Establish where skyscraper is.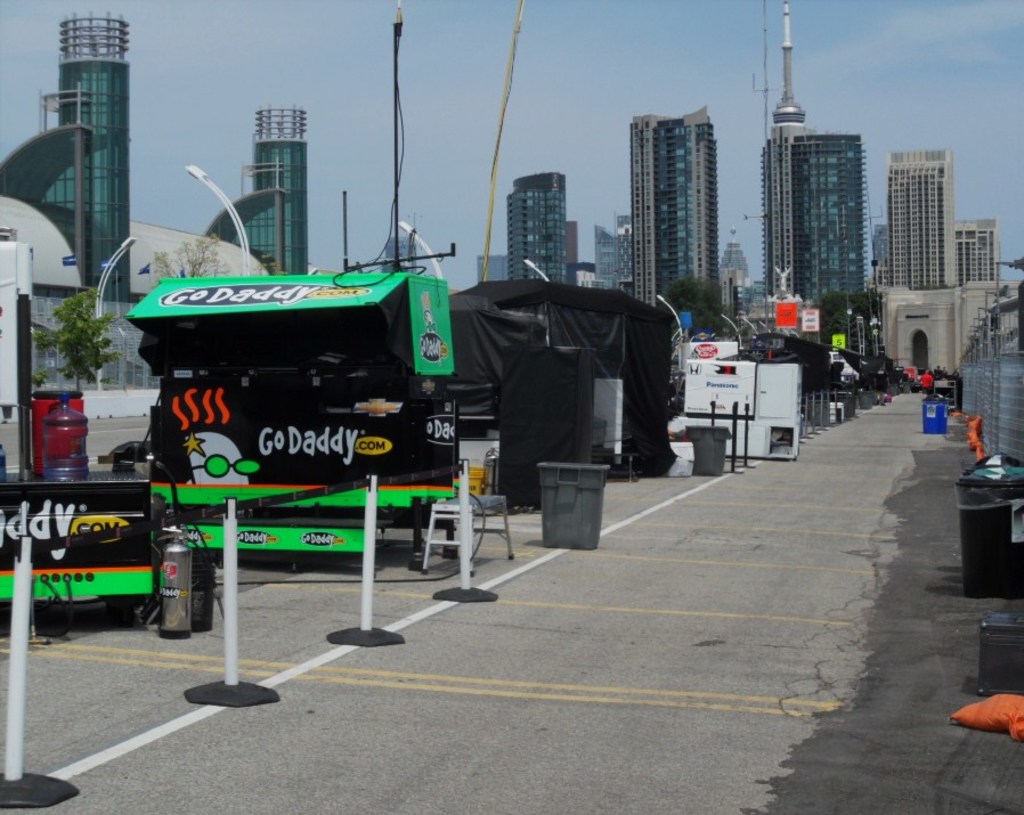
Established at left=49, top=10, right=124, bottom=300.
